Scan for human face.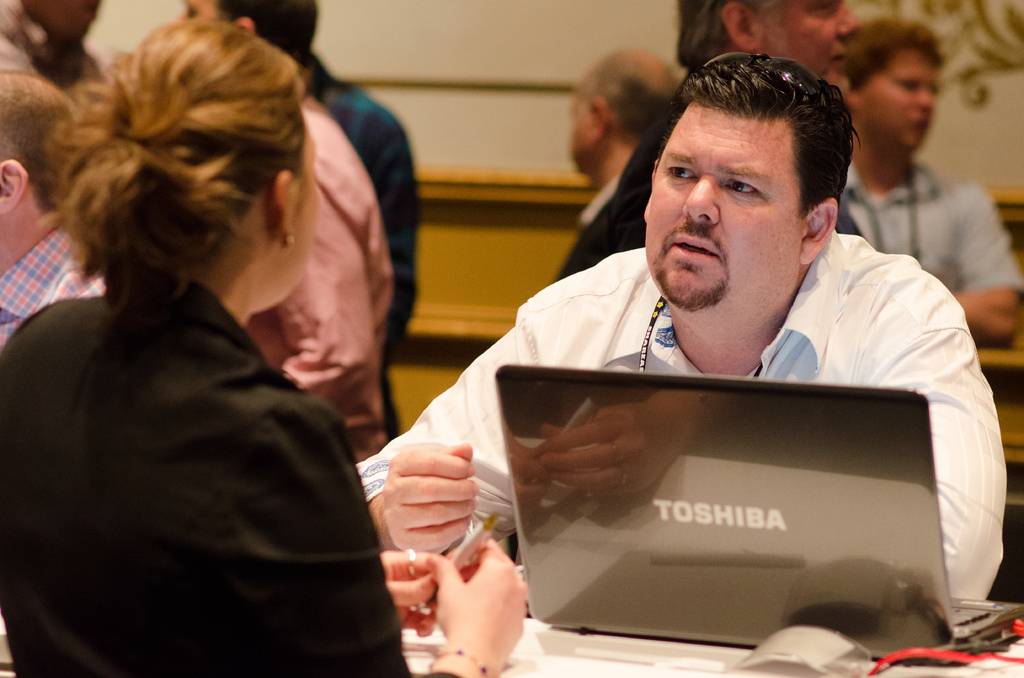
Scan result: (x1=570, y1=95, x2=593, y2=171).
